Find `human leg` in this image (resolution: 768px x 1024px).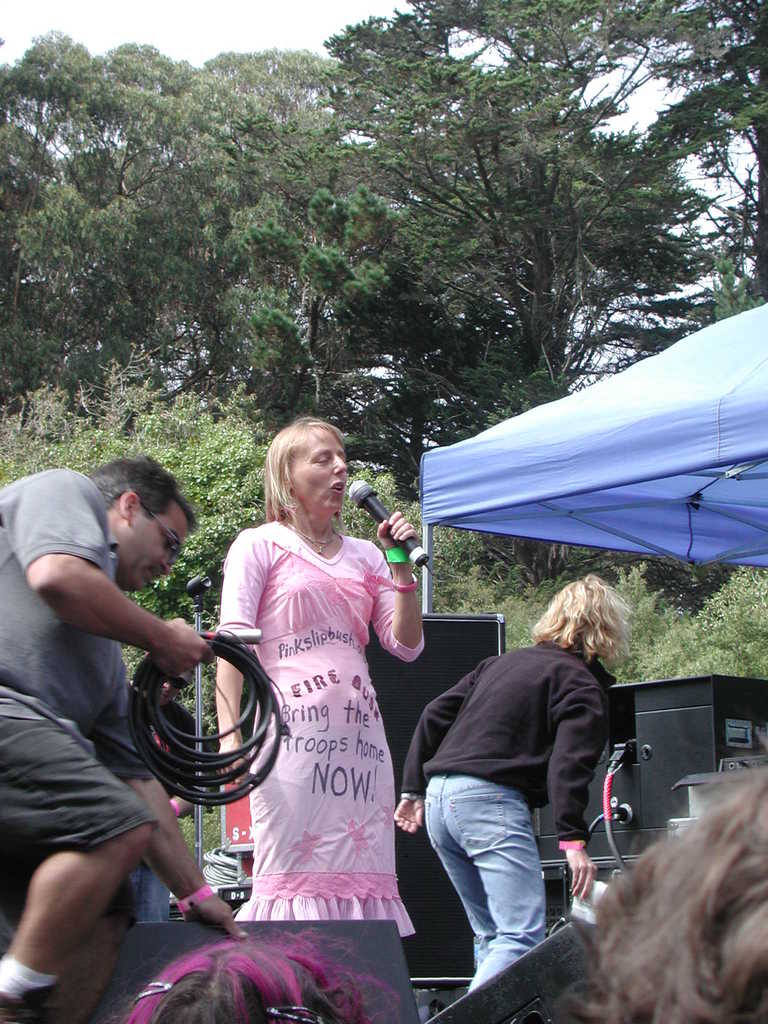
[left=424, top=765, right=498, bottom=970].
